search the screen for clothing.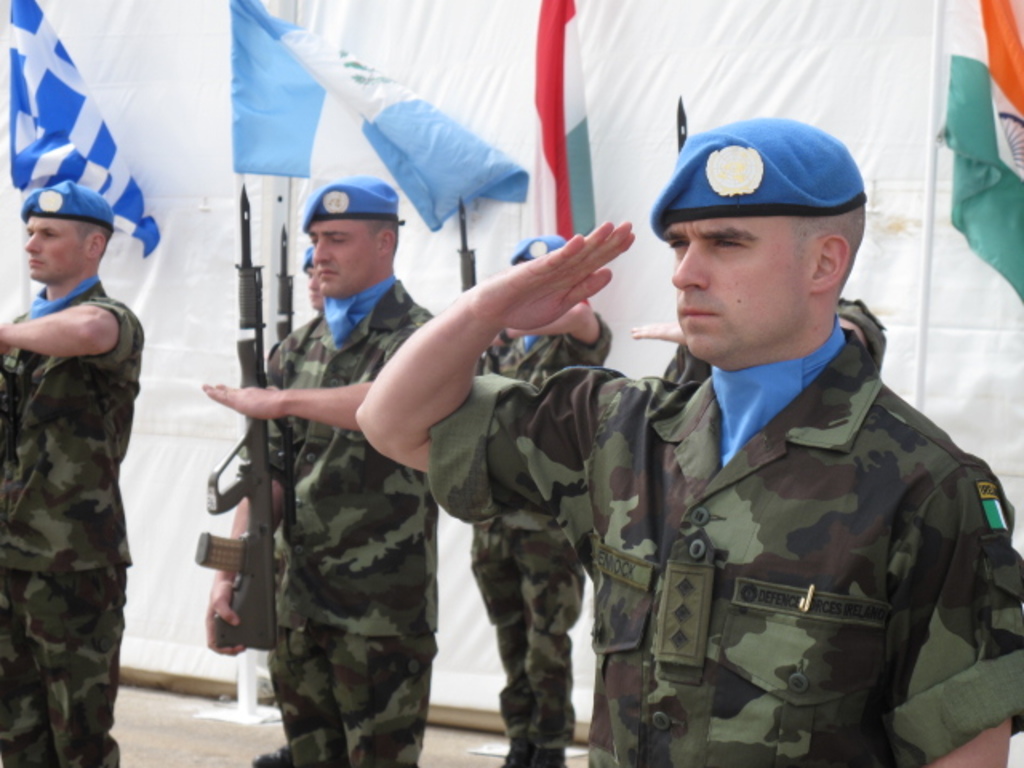
Found at bbox(0, 0, 154, 275).
